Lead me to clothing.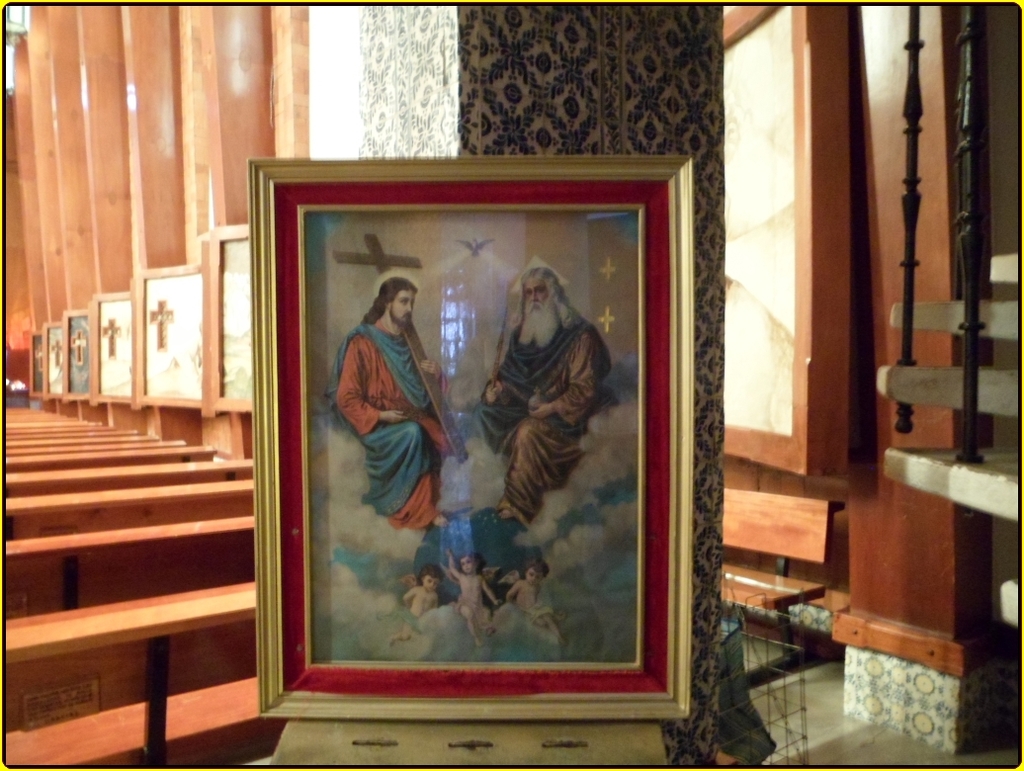
Lead to {"x1": 323, "y1": 323, "x2": 466, "y2": 532}.
